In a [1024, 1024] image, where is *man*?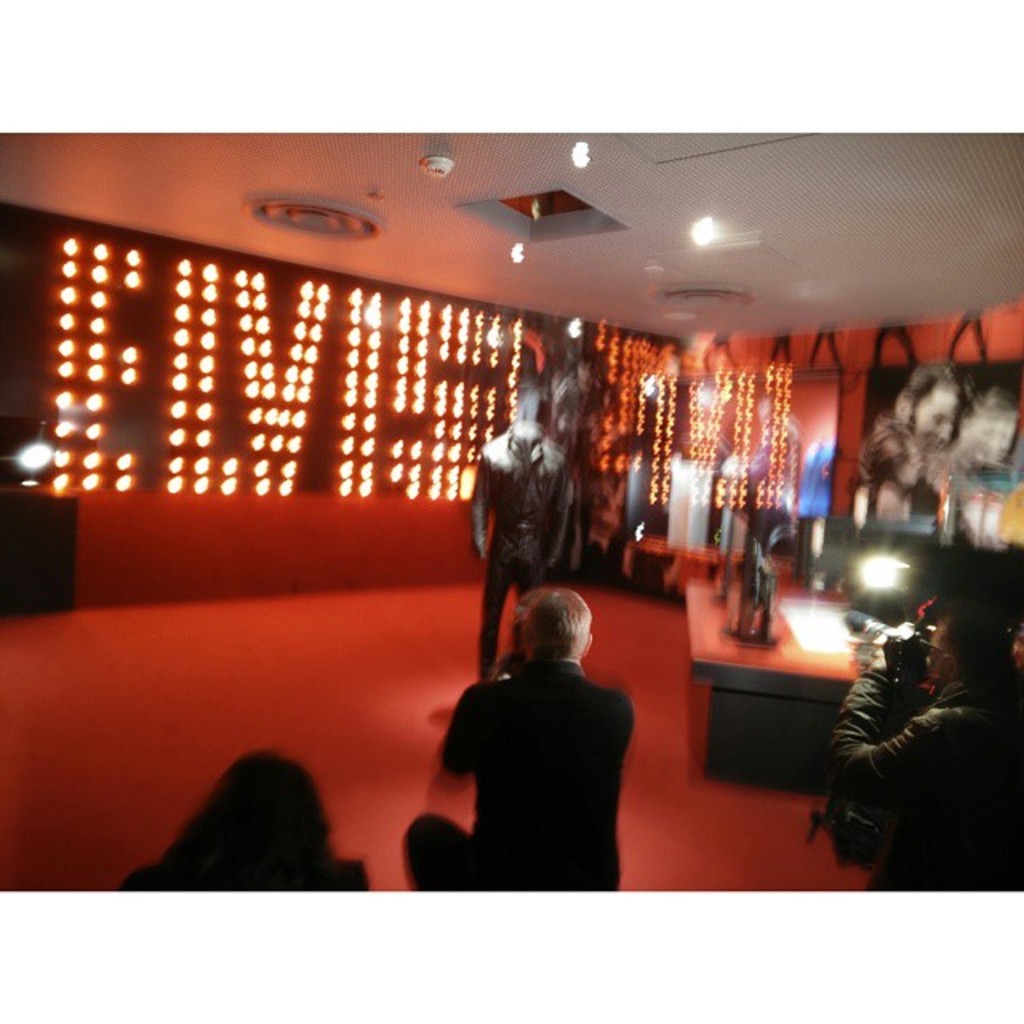
<bbox>462, 389, 570, 678</bbox>.
